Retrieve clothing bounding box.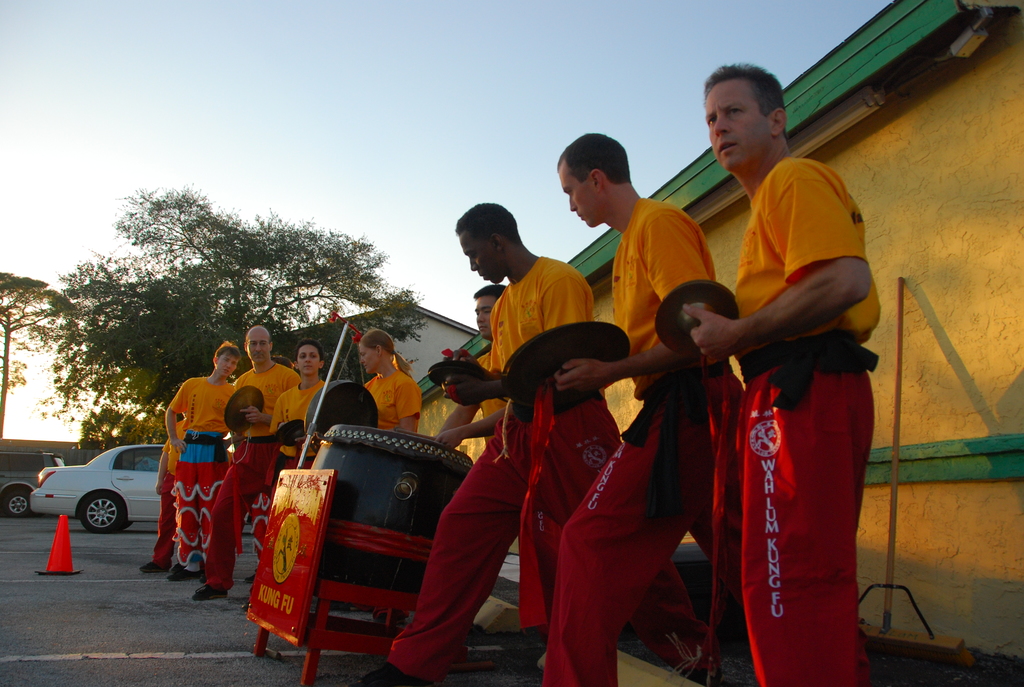
Bounding box: pyautogui.locateOnScreen(205, 378, 332, 588).
